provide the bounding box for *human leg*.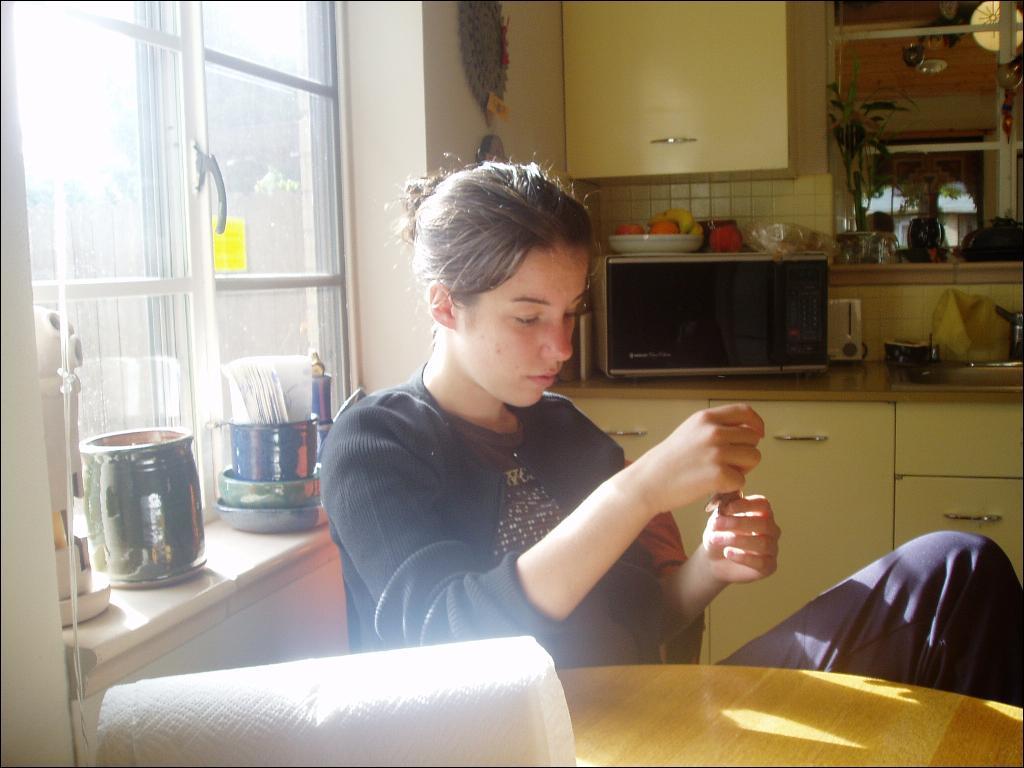
<box>715,529,1023,712</box>.
